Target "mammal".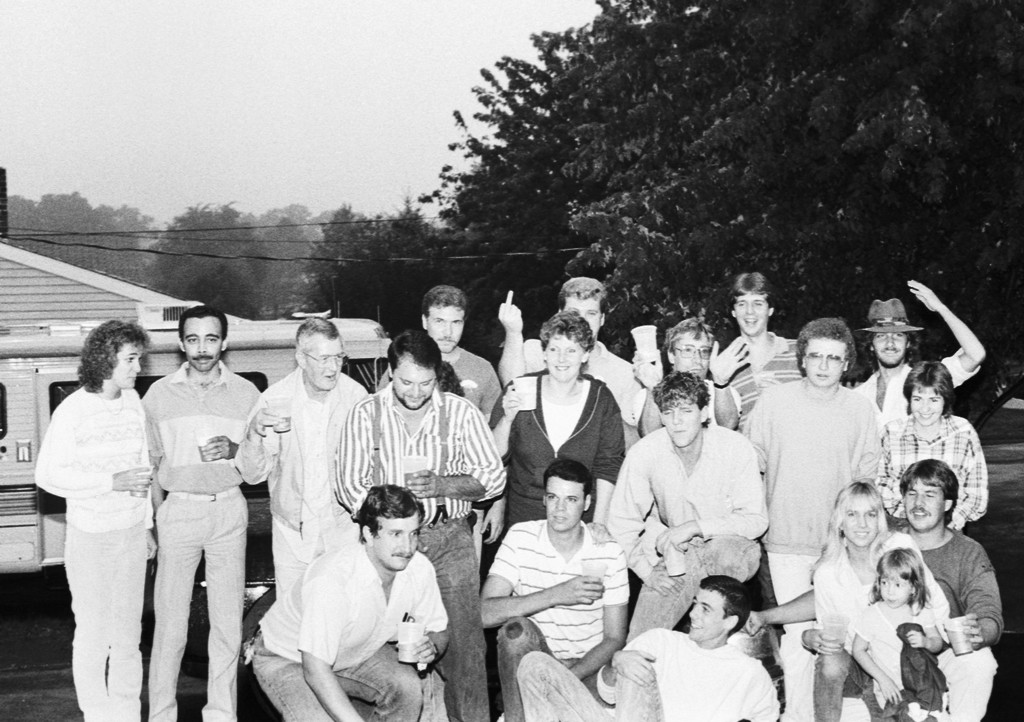
Target region: detection(872, 359, 990, 533).
